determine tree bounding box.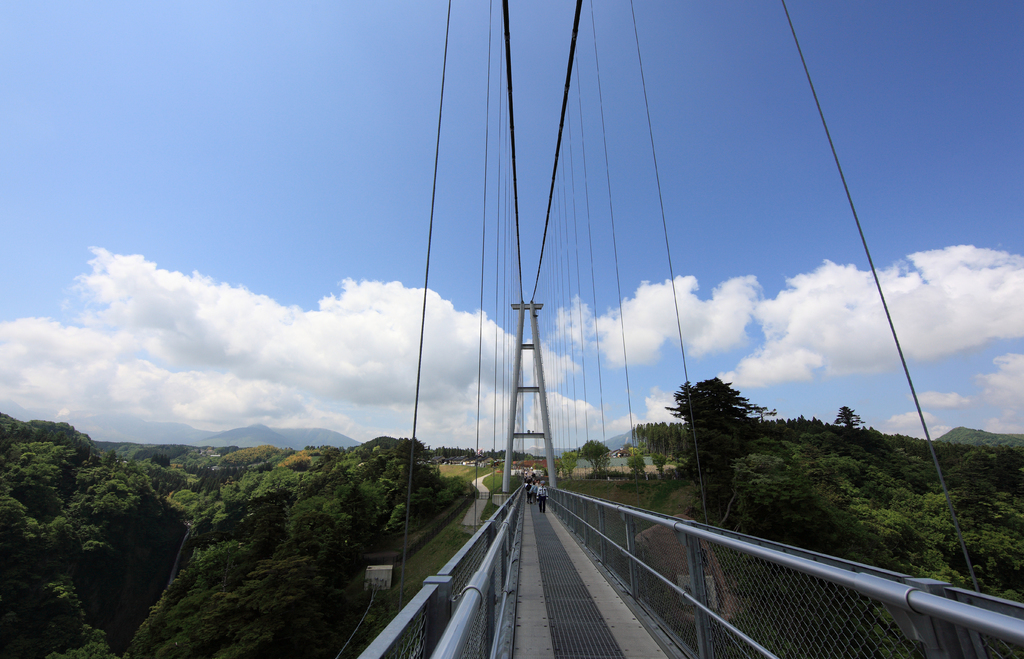
Determined: <region>556, 450, 579, 479</region>.
